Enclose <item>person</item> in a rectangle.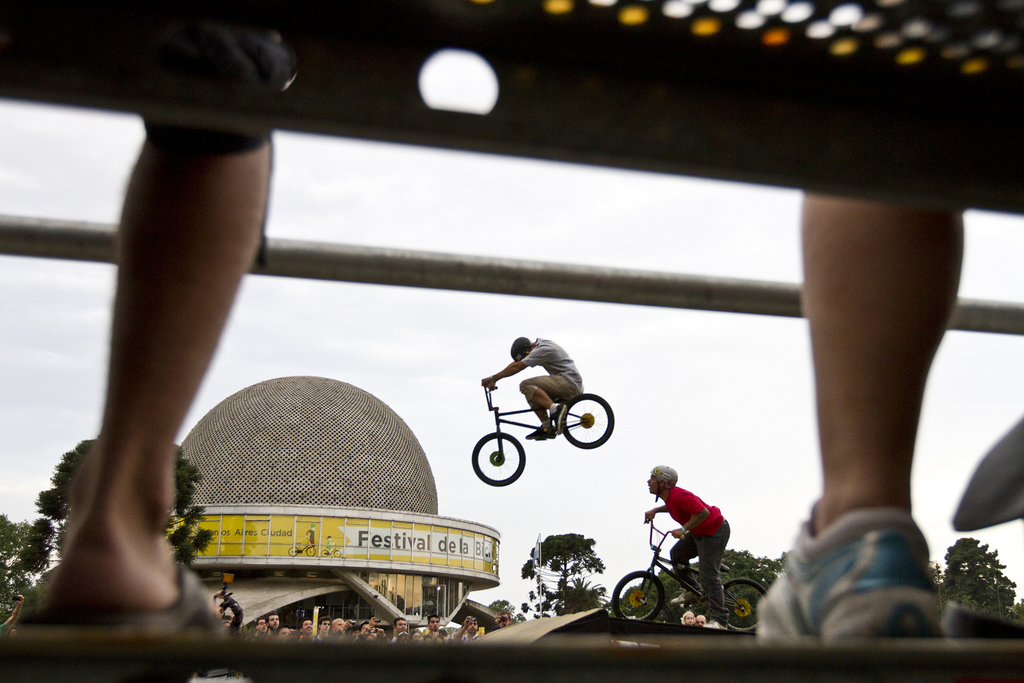
[left=697, top=614, right=708, bottom=624].
